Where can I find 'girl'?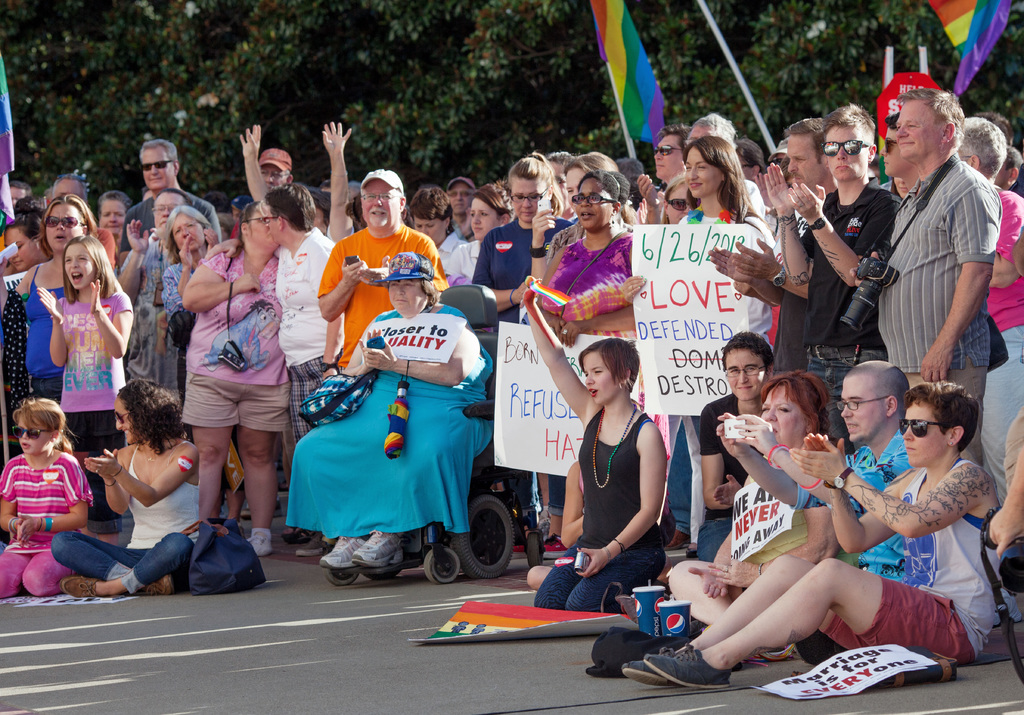
You can find it at region(622, 135, 776, 443).
